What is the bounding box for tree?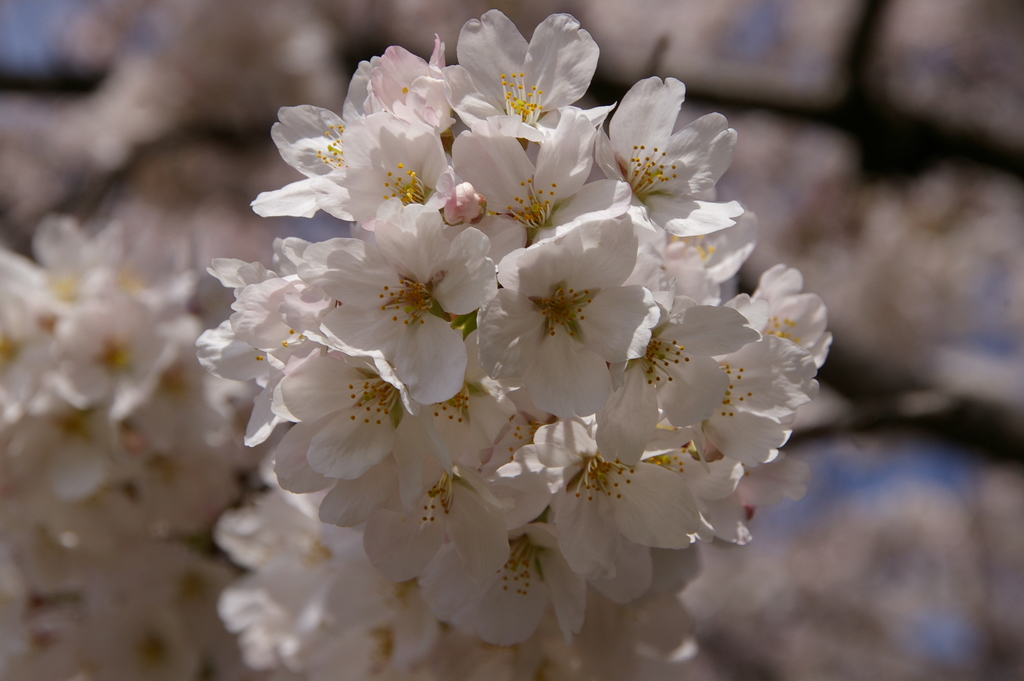
(0, 0, 1023, 680).
